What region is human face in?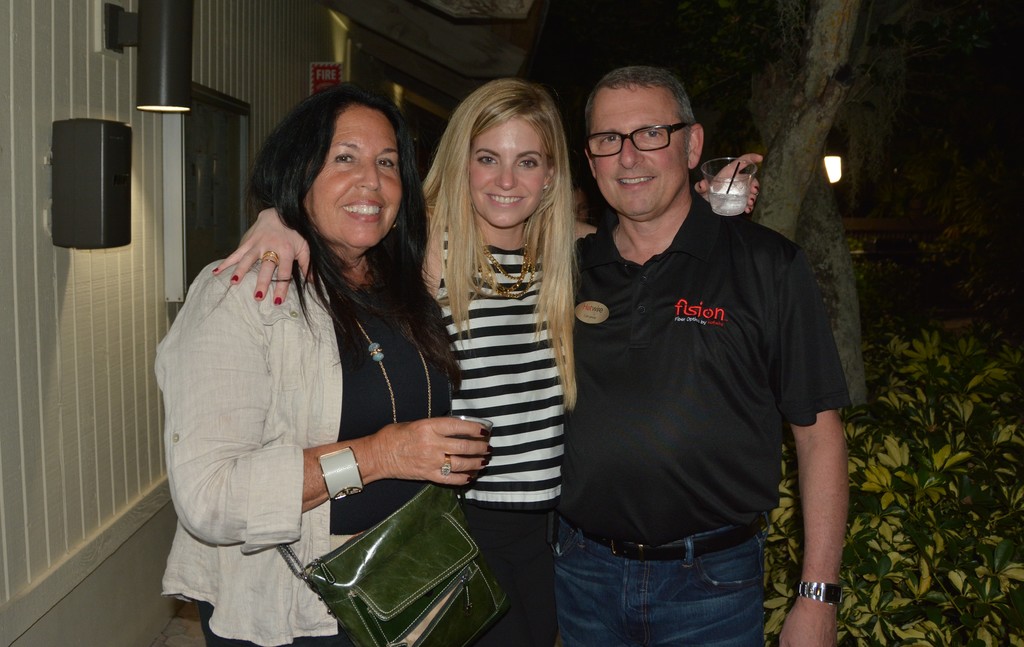
Rect(589, 88, 686, 218).
